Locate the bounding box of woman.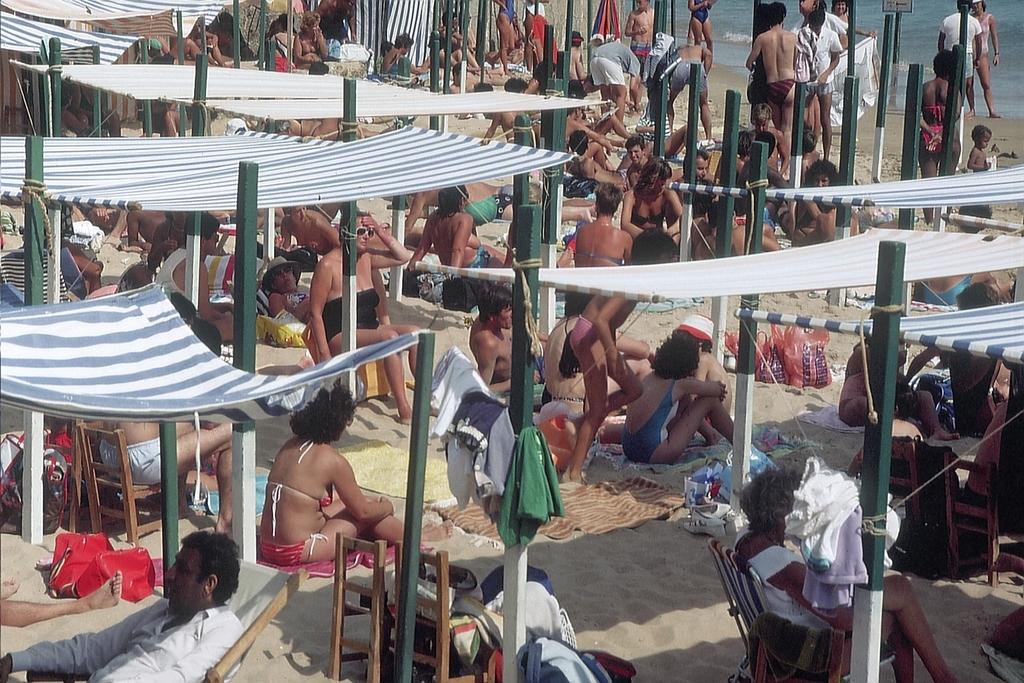
Bounding box: rect(259, 381, 454, 565).
